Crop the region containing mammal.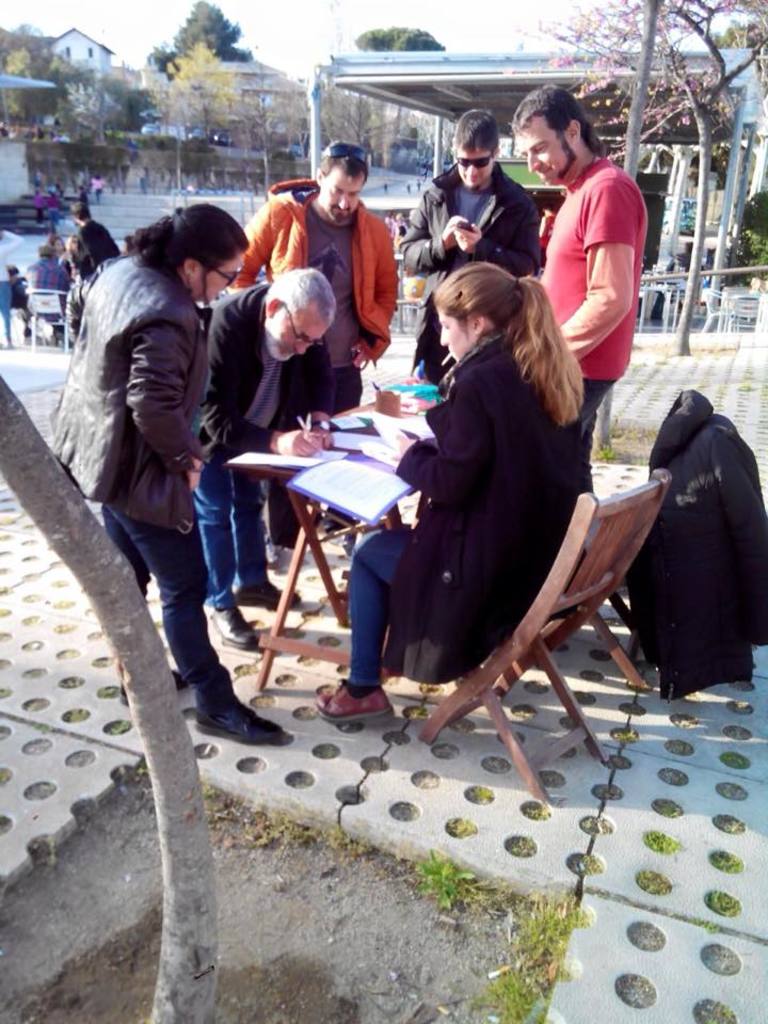
Crop region: bbox(51, 201, 290, 743).
